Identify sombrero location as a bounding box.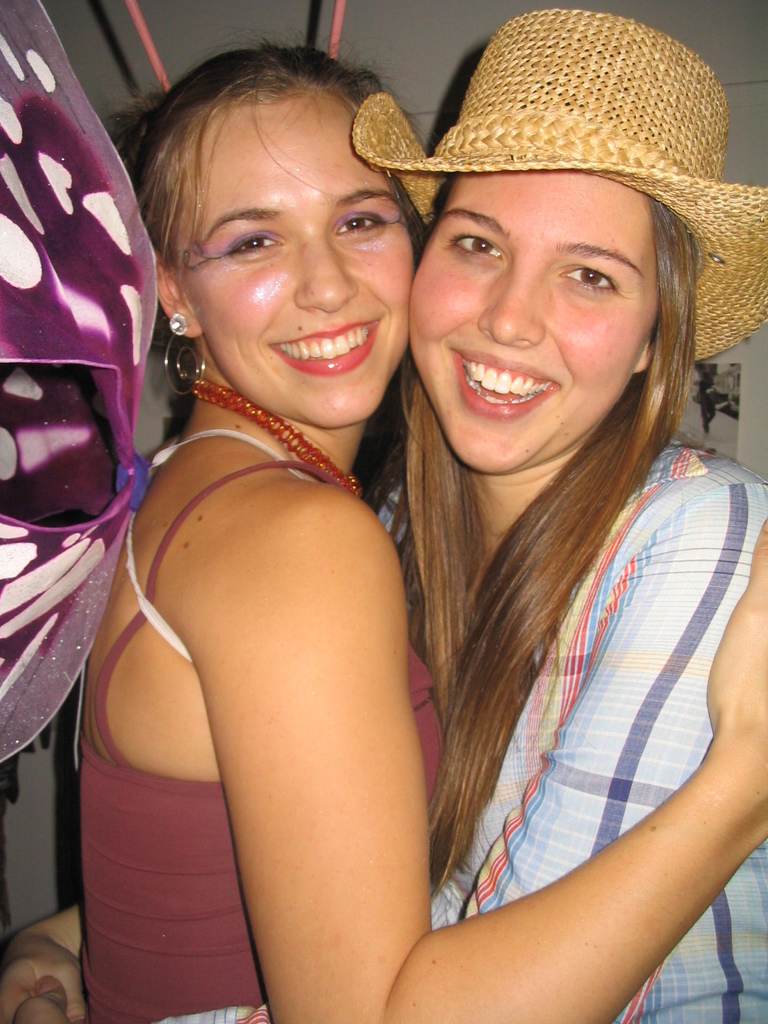
region(364, 39, 739, 368).
